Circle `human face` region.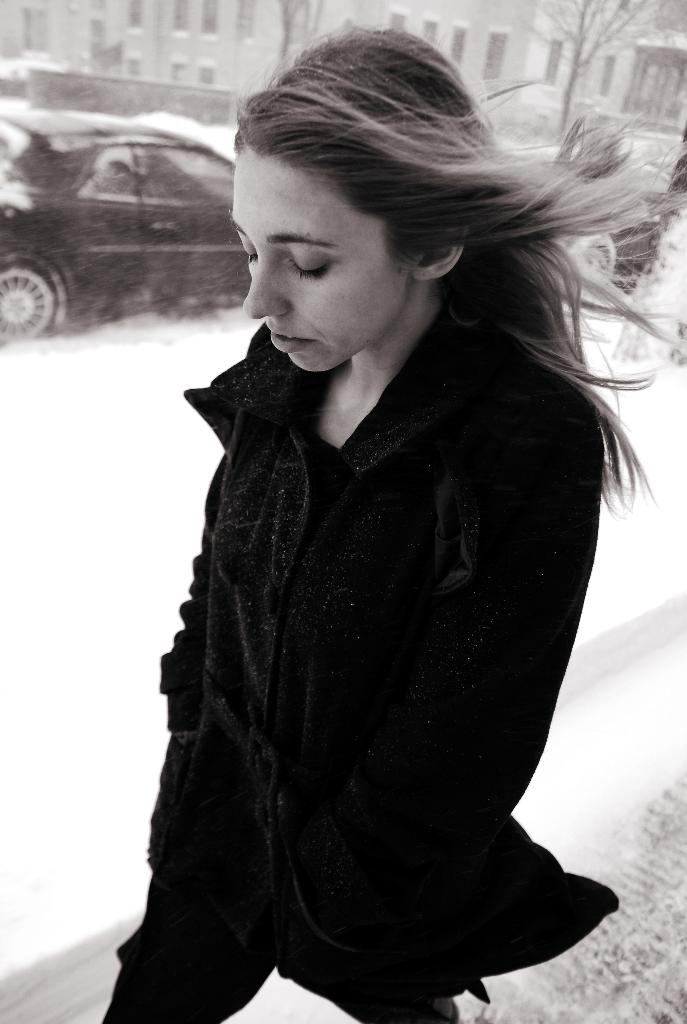
Region: <bbox>225, 147, 419, 372</bbox>.
